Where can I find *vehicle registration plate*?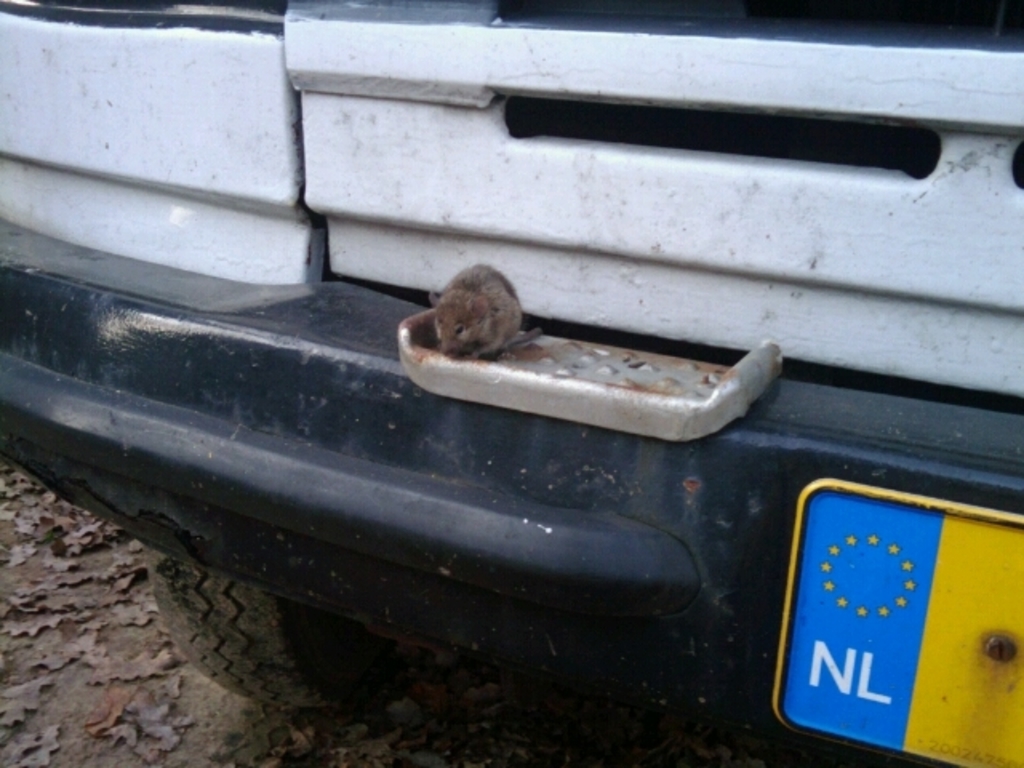
You can find it at locate(771, 474, 1019, 766).
